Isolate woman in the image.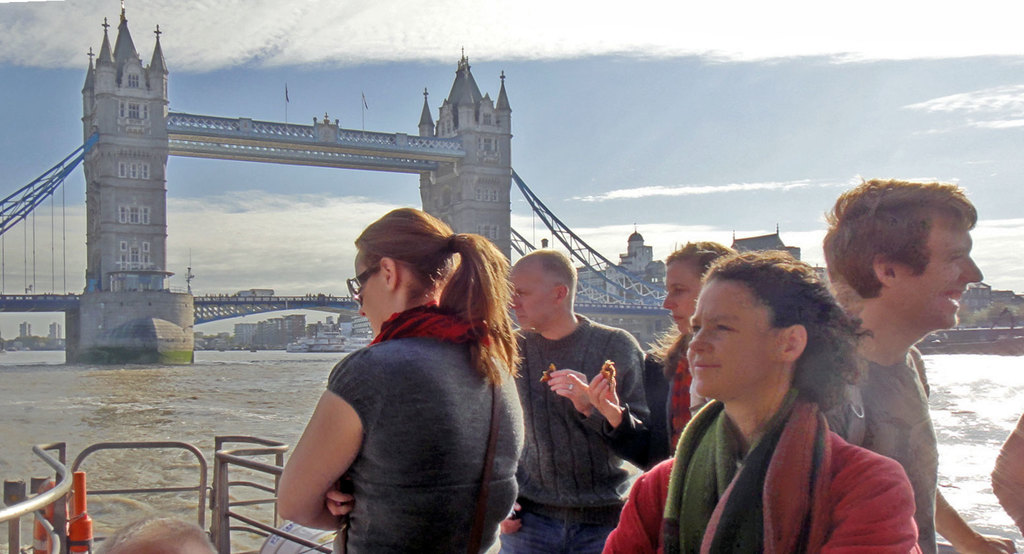
Isolated region: <bbox>274, 208, 524, 553</bbox>.
